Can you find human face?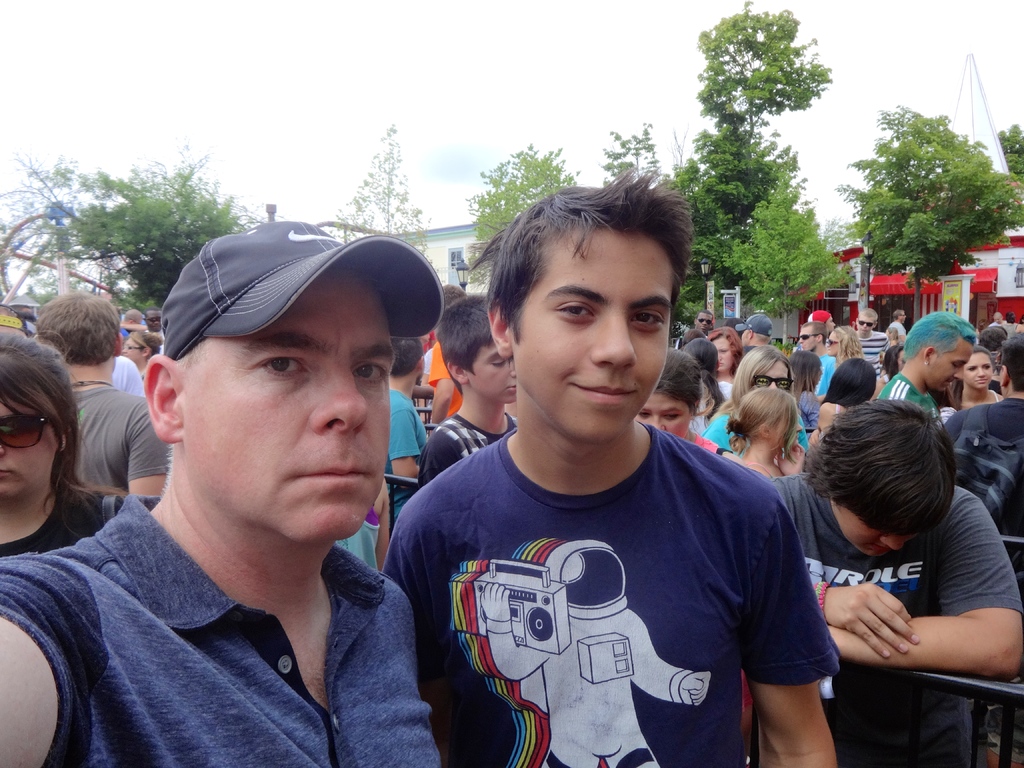
Yes, bounding box: BBox(771, 410, 802, 447).
